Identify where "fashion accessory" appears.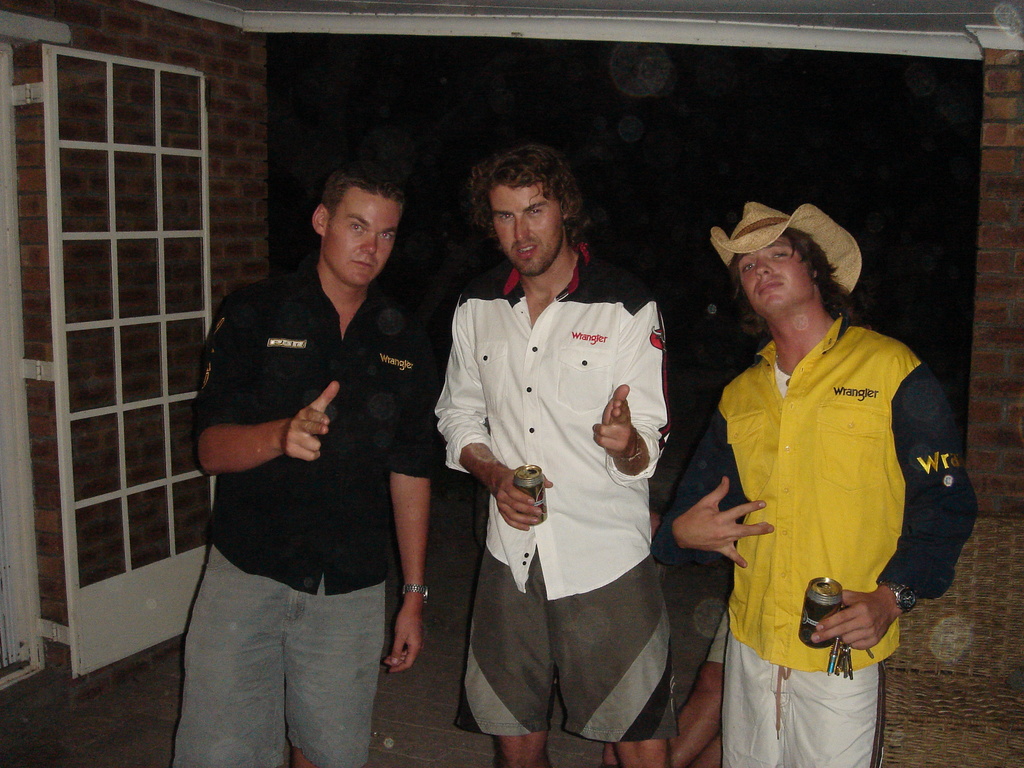
Appears at detection(614, 428, 643, 461).
